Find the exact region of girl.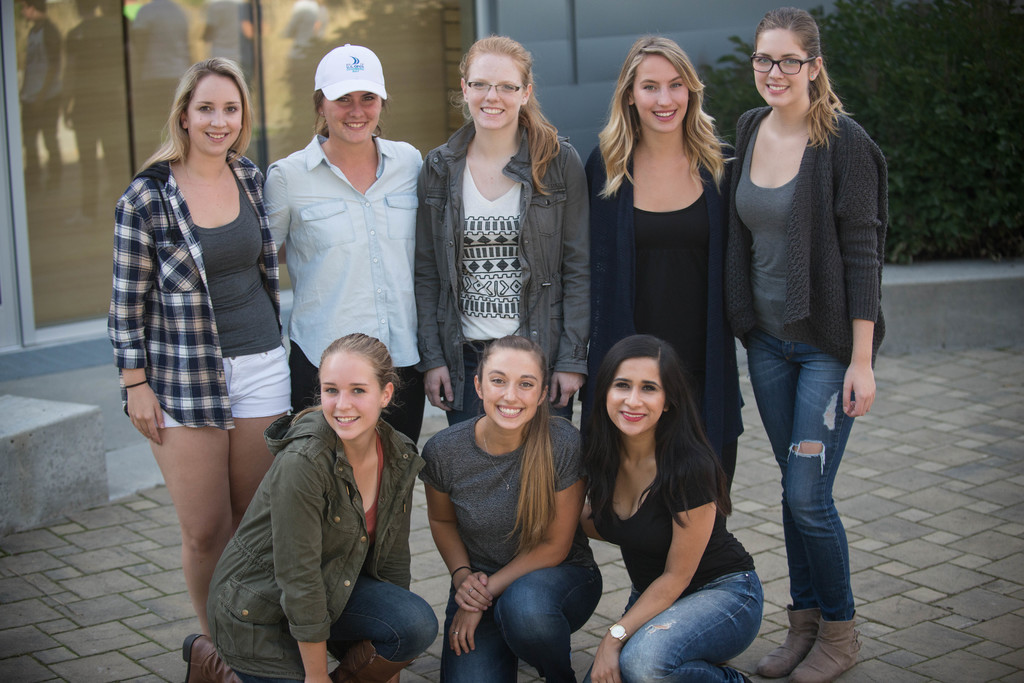
Exact region: [413,31,595,428].
